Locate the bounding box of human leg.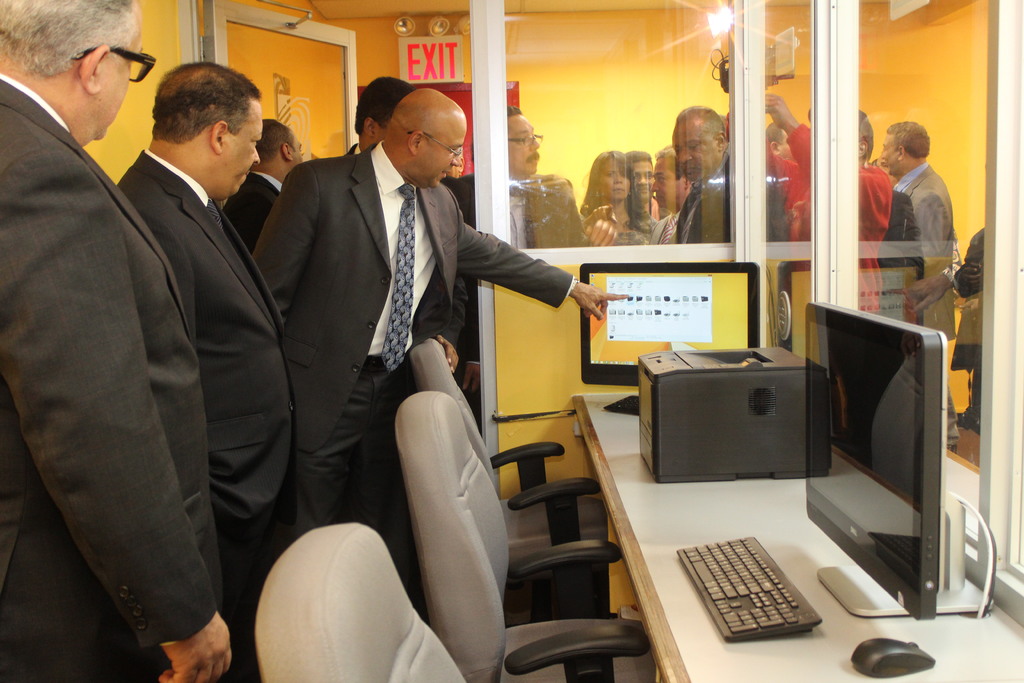
Bounding box: left=369, top=385, right=428, bottom=628.
